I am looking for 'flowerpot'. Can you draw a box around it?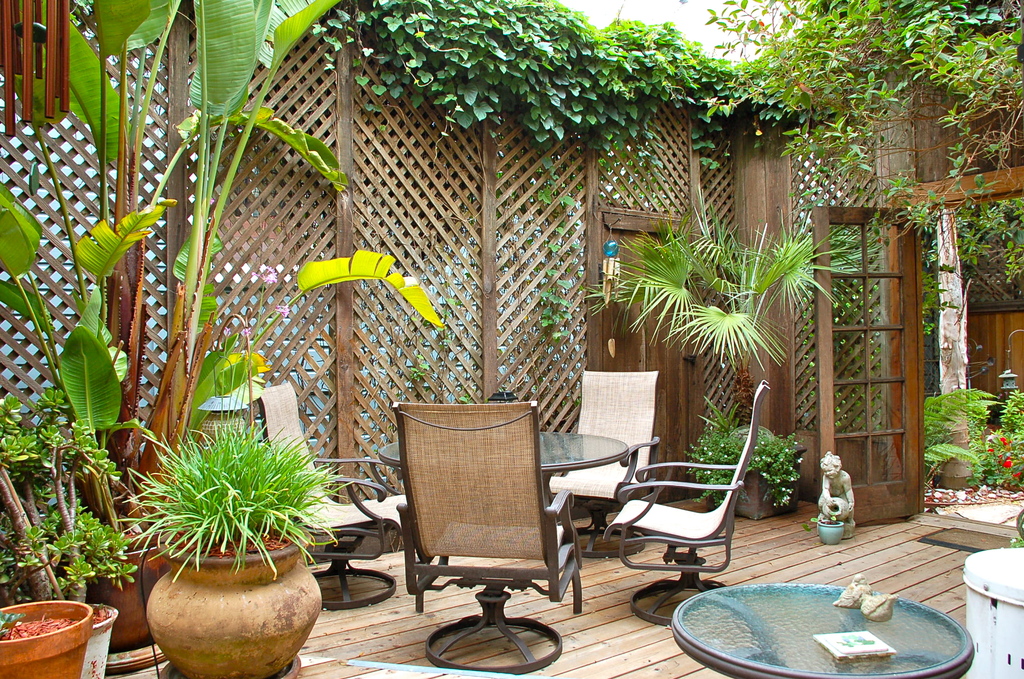
Sure, the bounding box is {"x1": 147, "y1": 521, "x2": 331, "y2": 667}.
